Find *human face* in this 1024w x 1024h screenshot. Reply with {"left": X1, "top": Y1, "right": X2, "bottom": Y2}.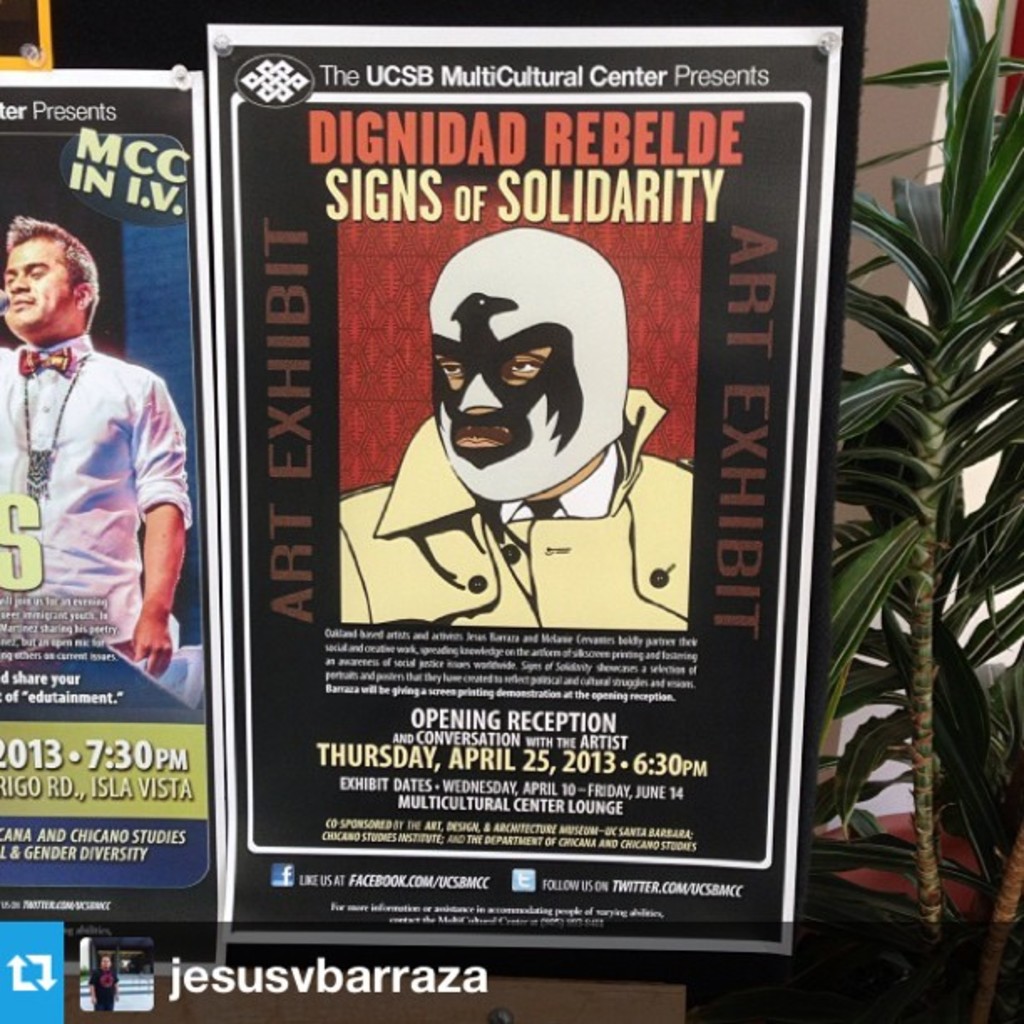
{"left": 435, "top": 345, "right": 552, "bottom": 450}.
